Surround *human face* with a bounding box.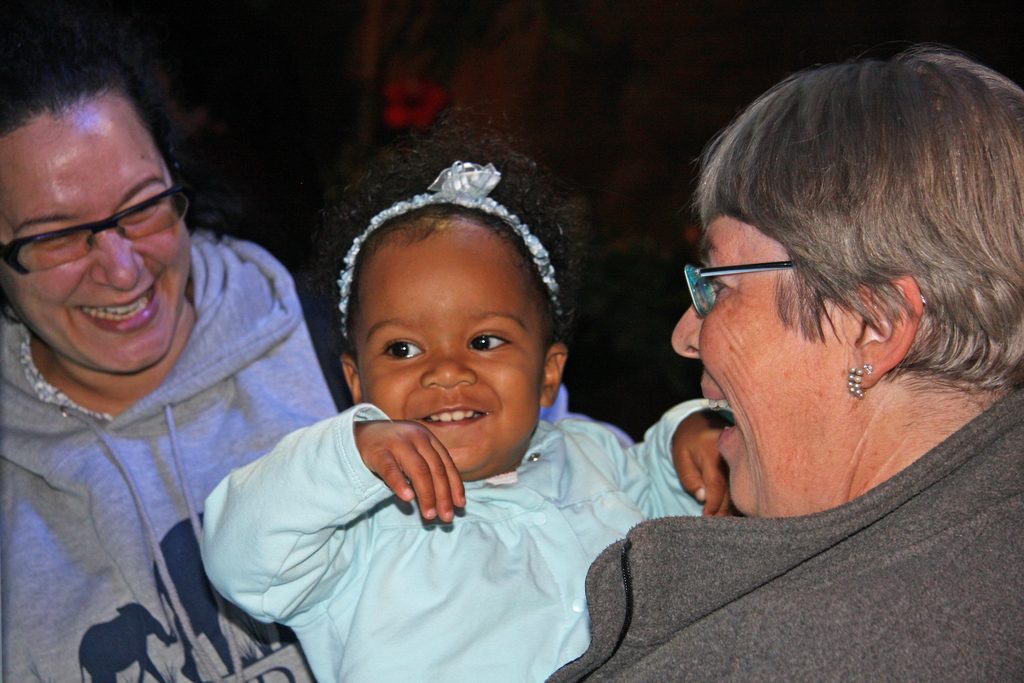
crop(352, 227, 545, 475).
